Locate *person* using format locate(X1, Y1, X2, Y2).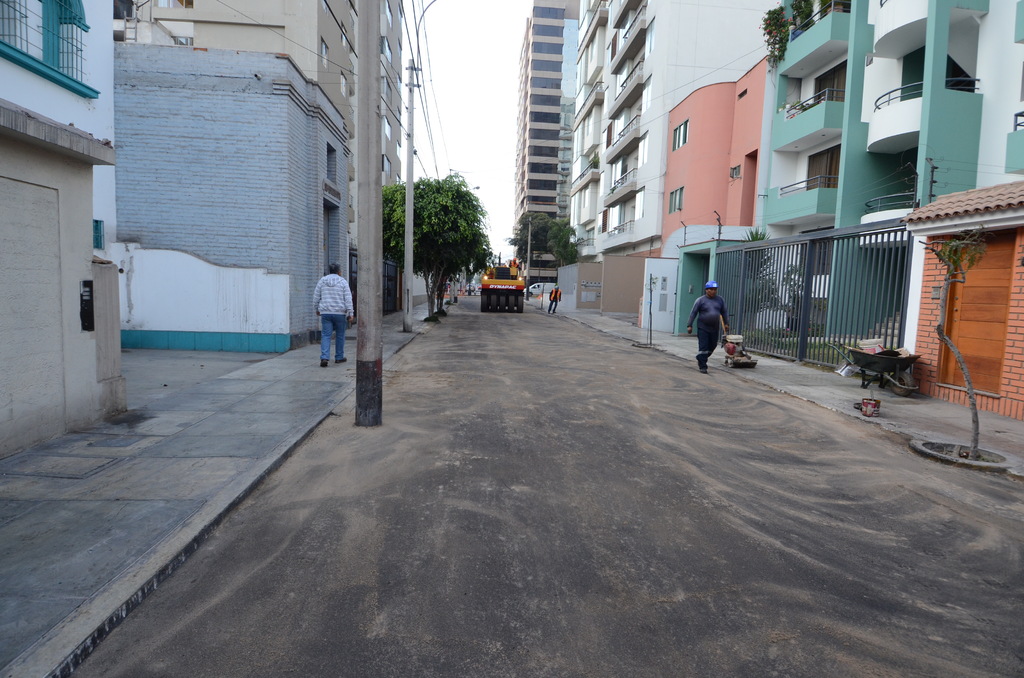
locate(510, 255, 522, 269).
